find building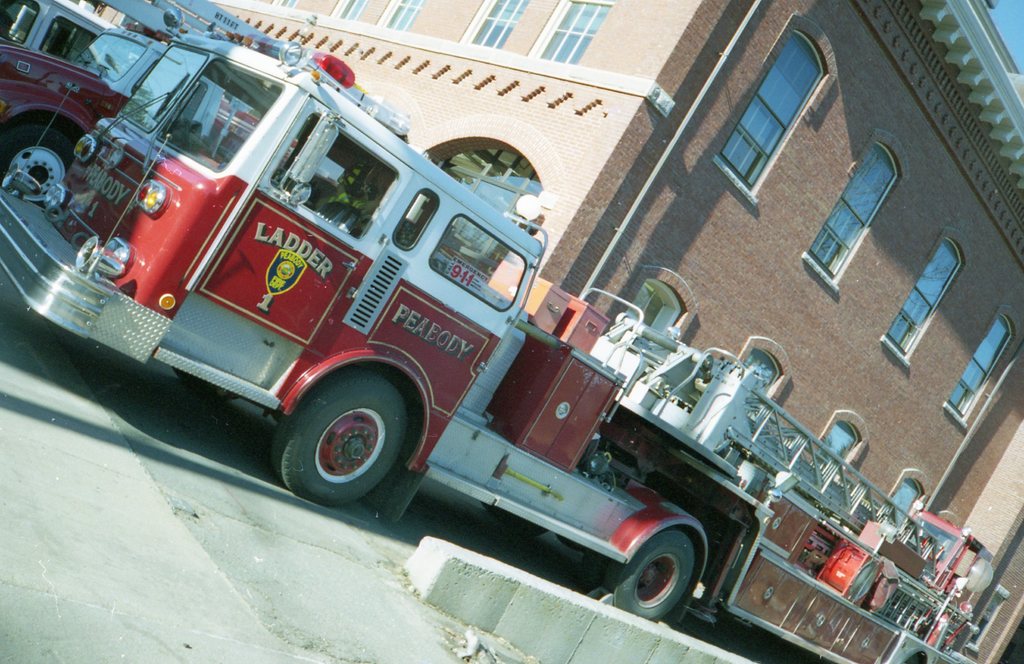
select_region(0, 0, 1023, 663)
